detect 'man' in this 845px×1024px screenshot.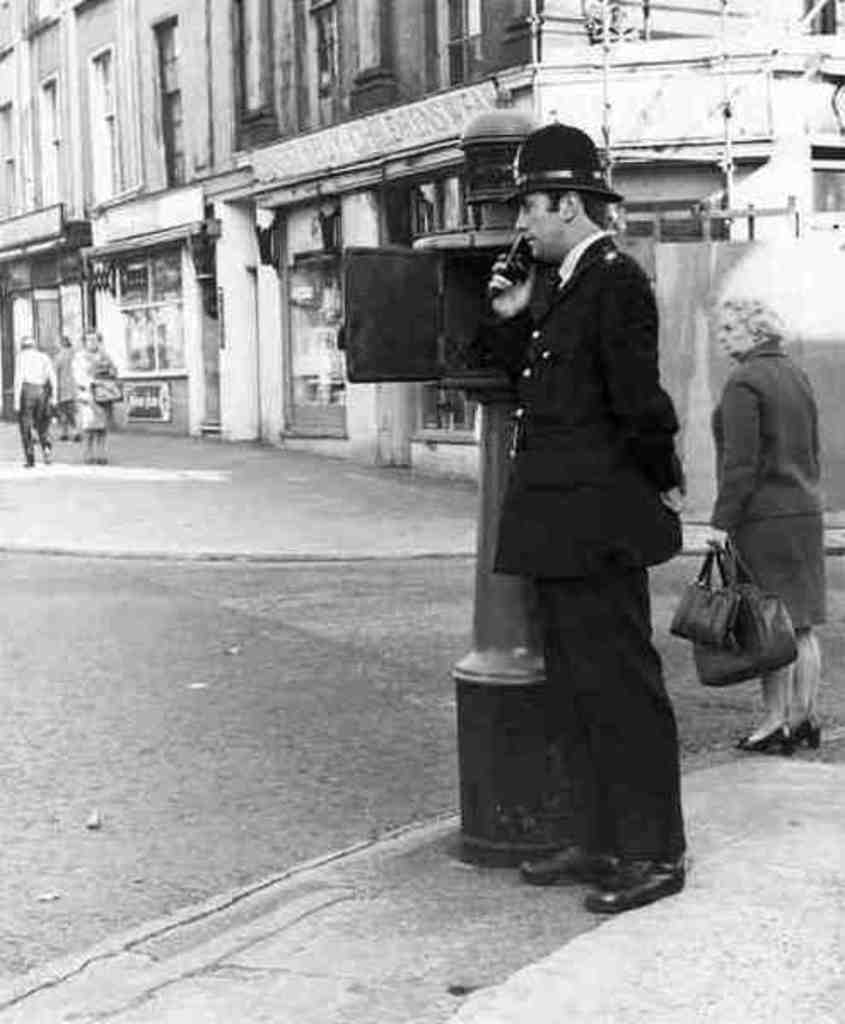
Detection: x1=10 y1=333 x2=58 y2=466.
